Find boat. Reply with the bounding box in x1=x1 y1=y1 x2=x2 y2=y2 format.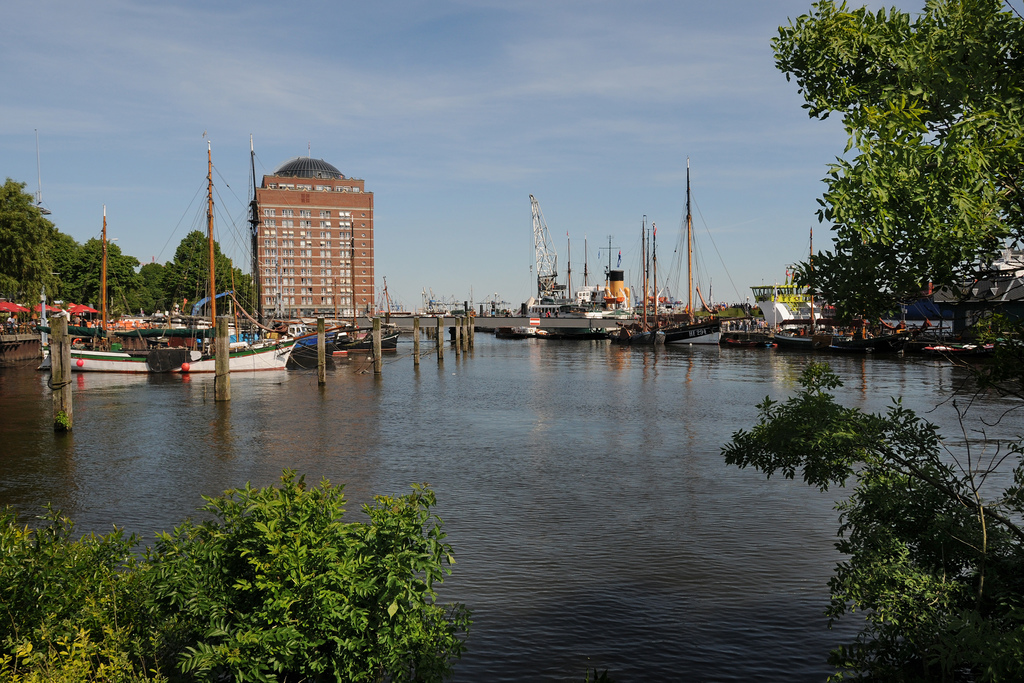
x1=175 y1=156 x2=300 y2=399.
